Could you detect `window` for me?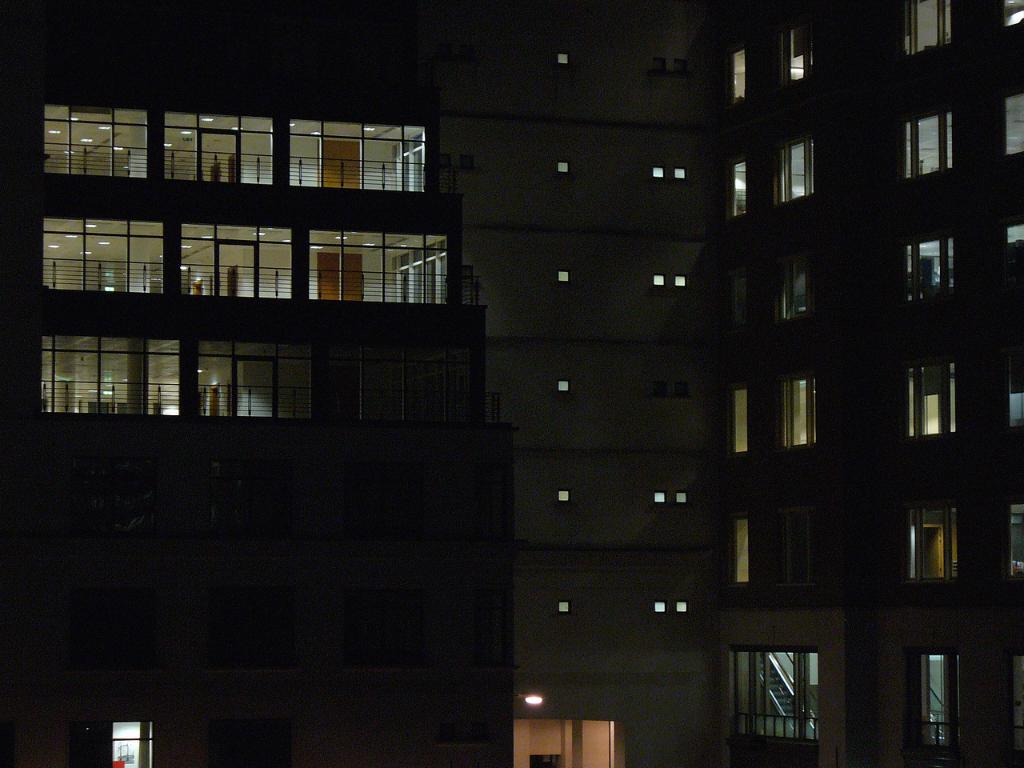
Detection result: rect(904, 510, 964, 586).
